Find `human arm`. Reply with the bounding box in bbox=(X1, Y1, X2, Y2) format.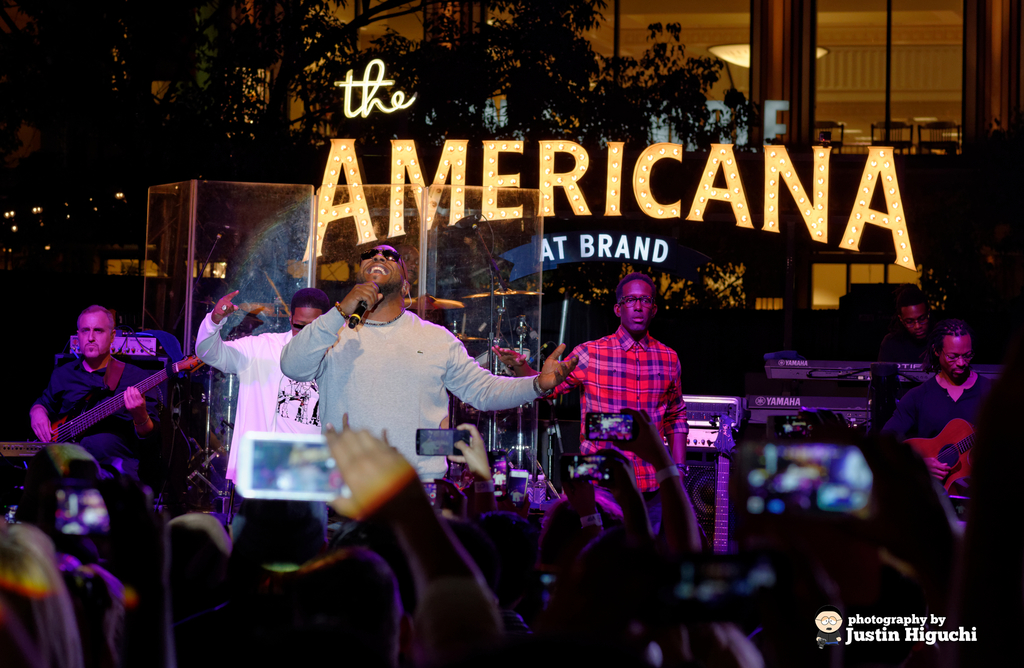
bbox=(593, 450, 668, 591).
